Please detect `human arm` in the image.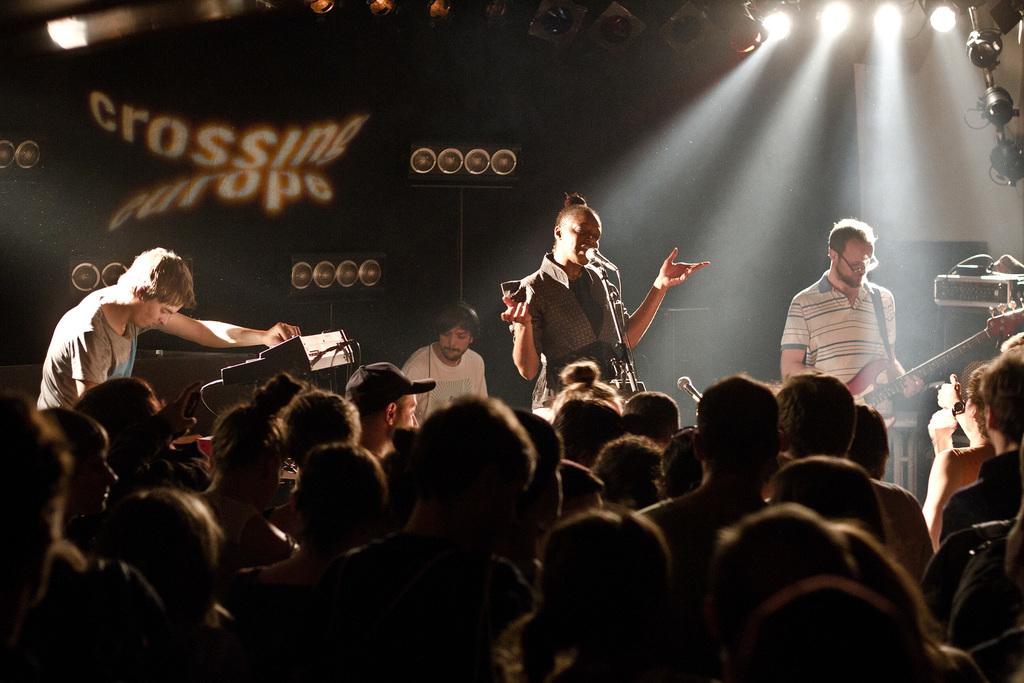
934,372,982,443.
